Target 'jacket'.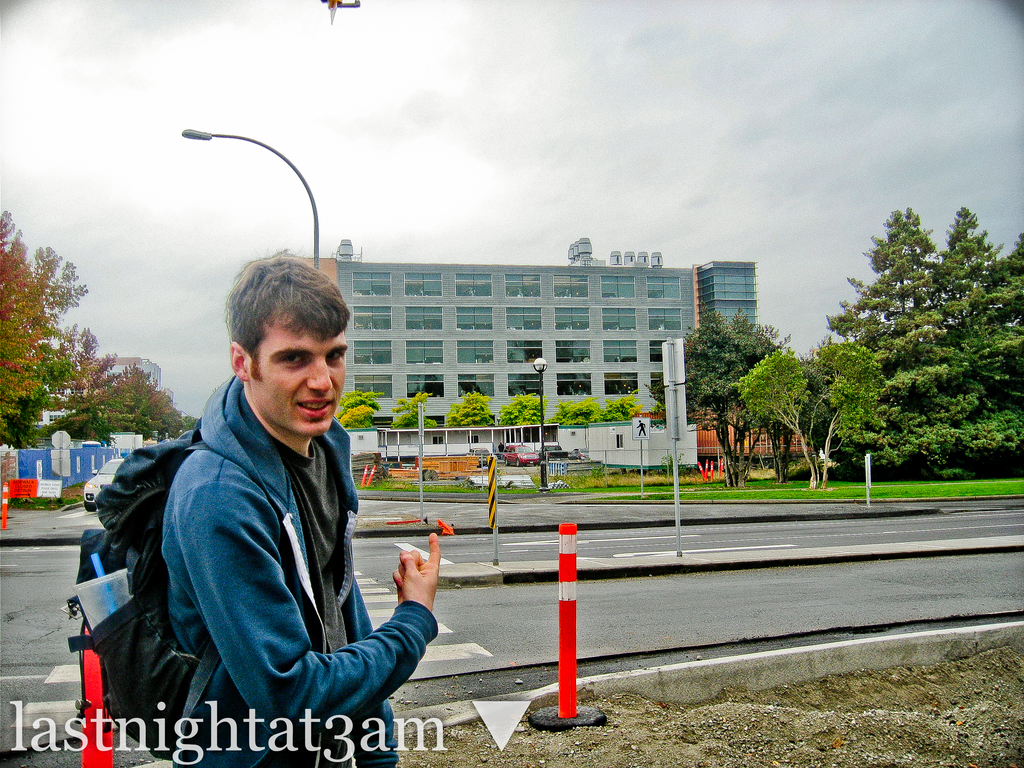
Target region: 161 377 435 767.
